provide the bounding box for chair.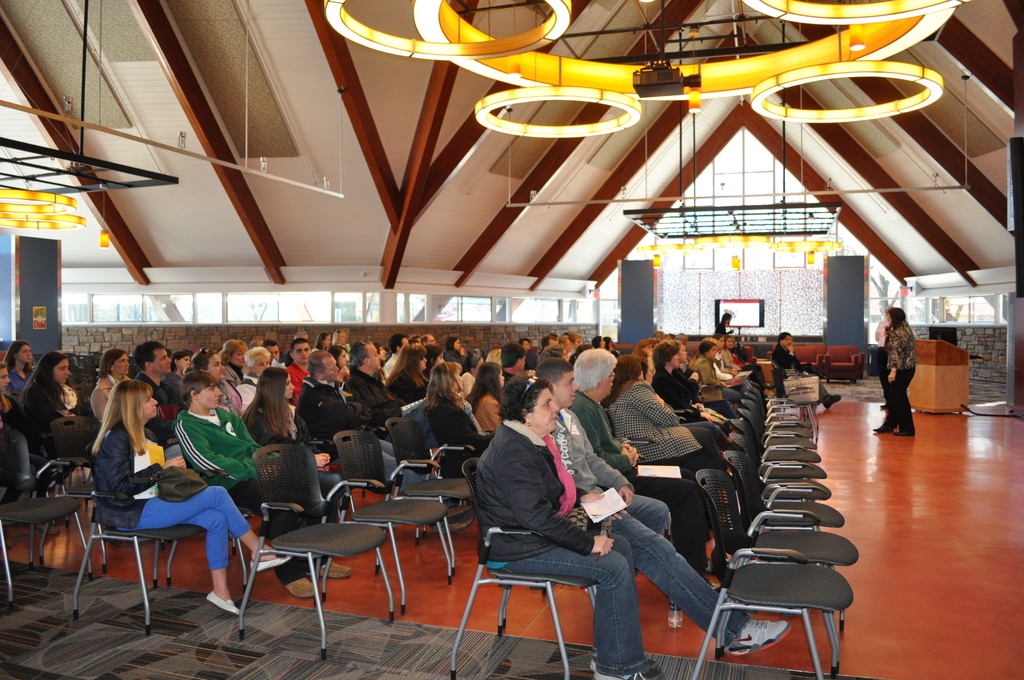
<region>0, 428, 95, 605</region>.
